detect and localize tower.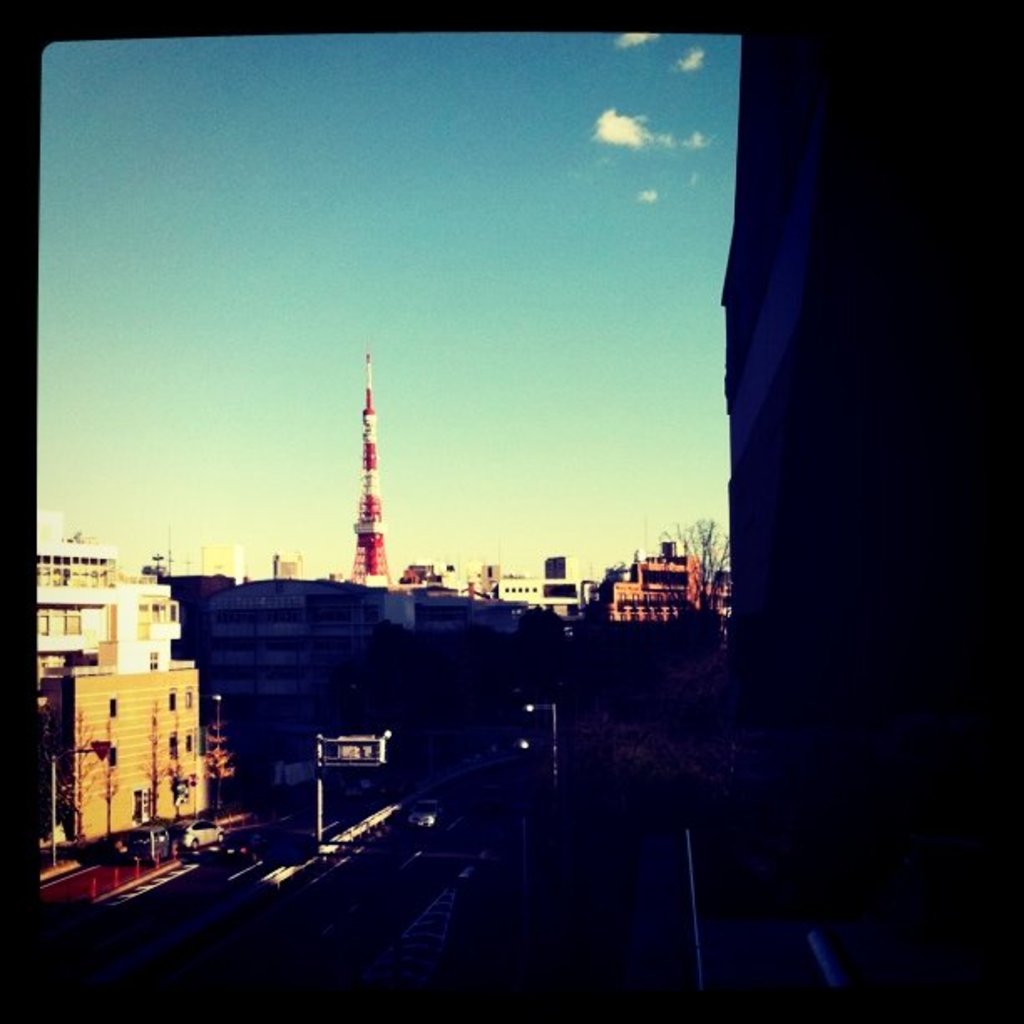
Localized at {"x1": 258, "y1": 539, "x2": 330, "y2": 594}.
